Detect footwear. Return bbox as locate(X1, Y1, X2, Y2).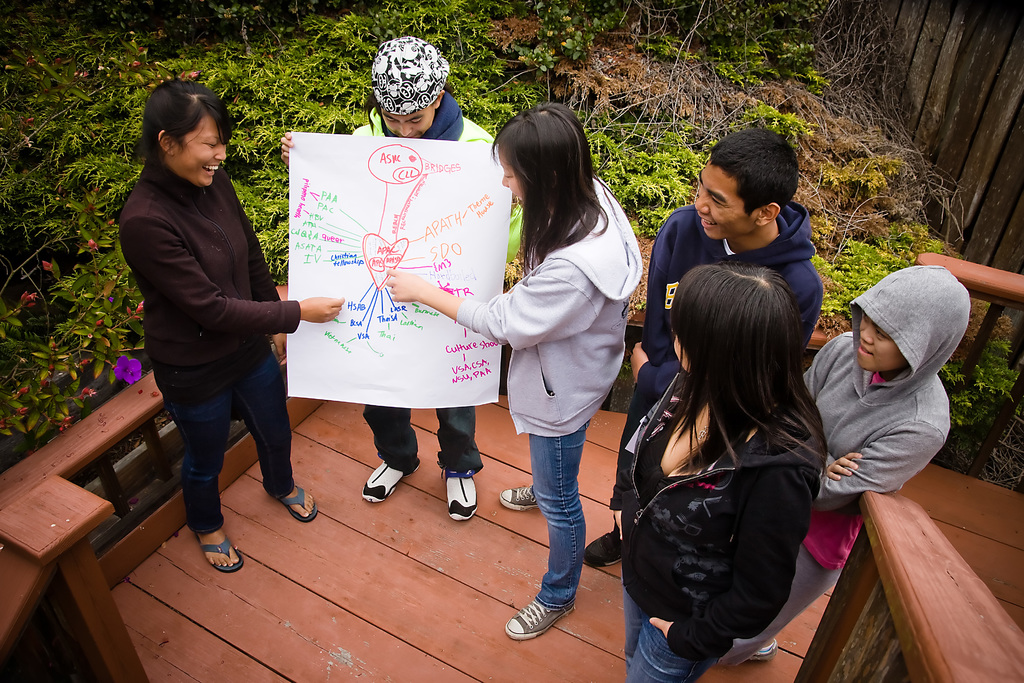
locate(444, 473, 481, 520).
